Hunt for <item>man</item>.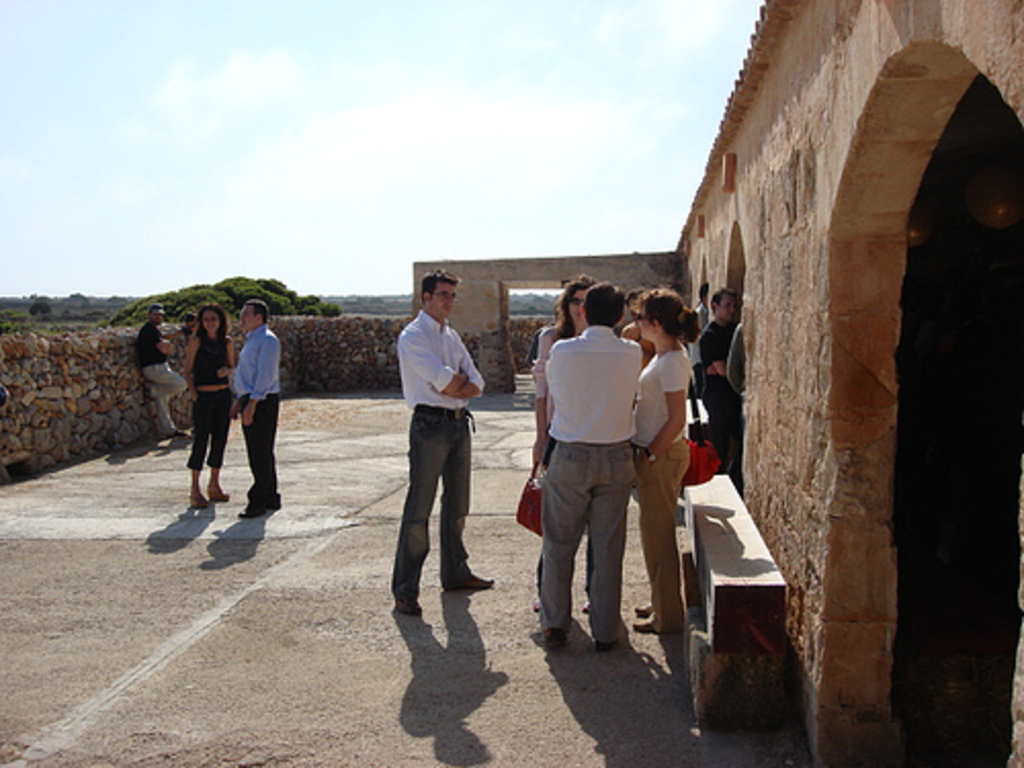
Hunted down at [135, 293, 186, 446].
